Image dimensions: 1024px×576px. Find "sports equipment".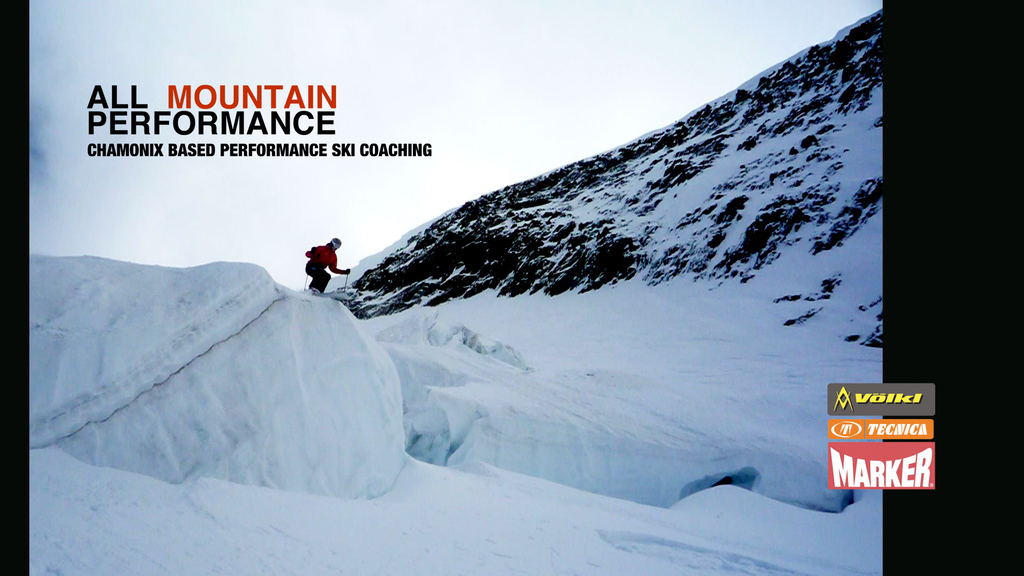
(298, 248, 315, 292).
